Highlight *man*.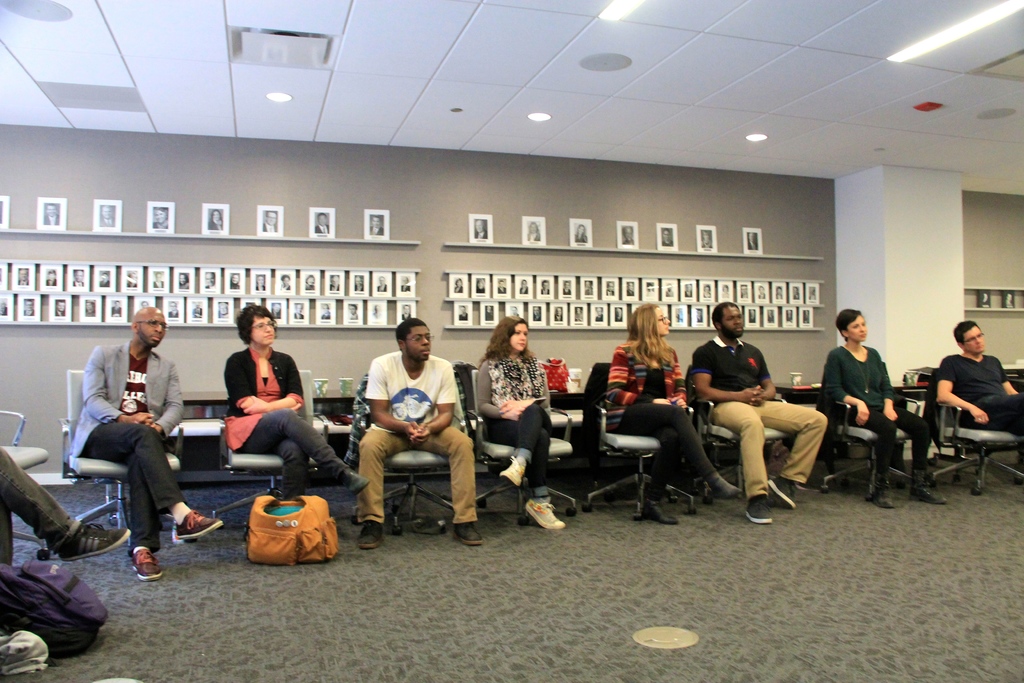
Highlighted region: bbox=[936, 318, 1023, 455].
